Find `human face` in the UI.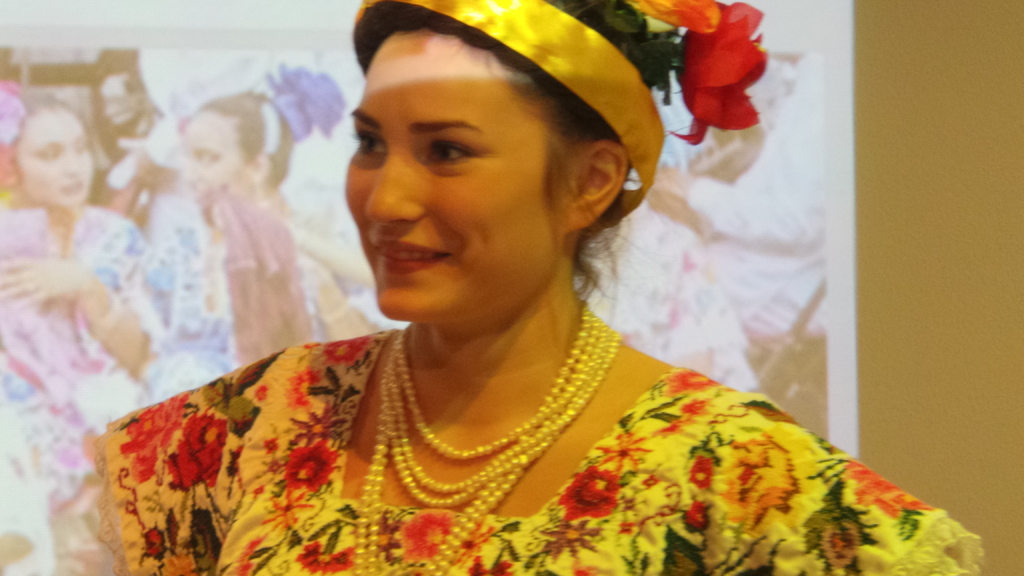
UI element at bbox=(14, 108, 90, 207).
